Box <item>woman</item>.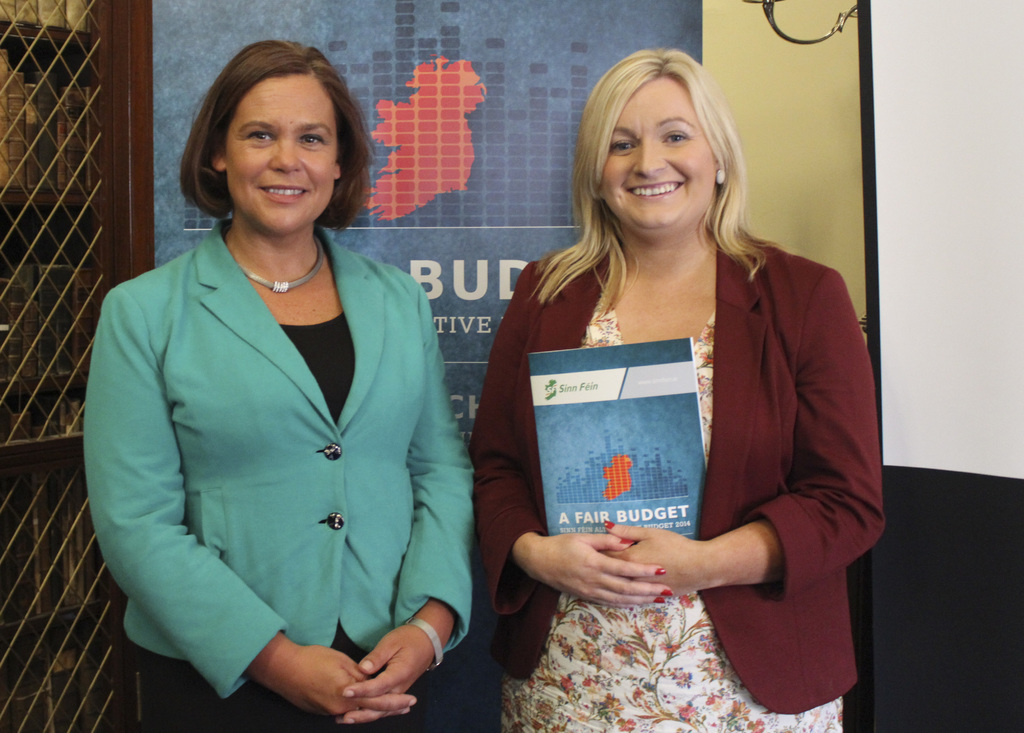
74/51/462/732.
